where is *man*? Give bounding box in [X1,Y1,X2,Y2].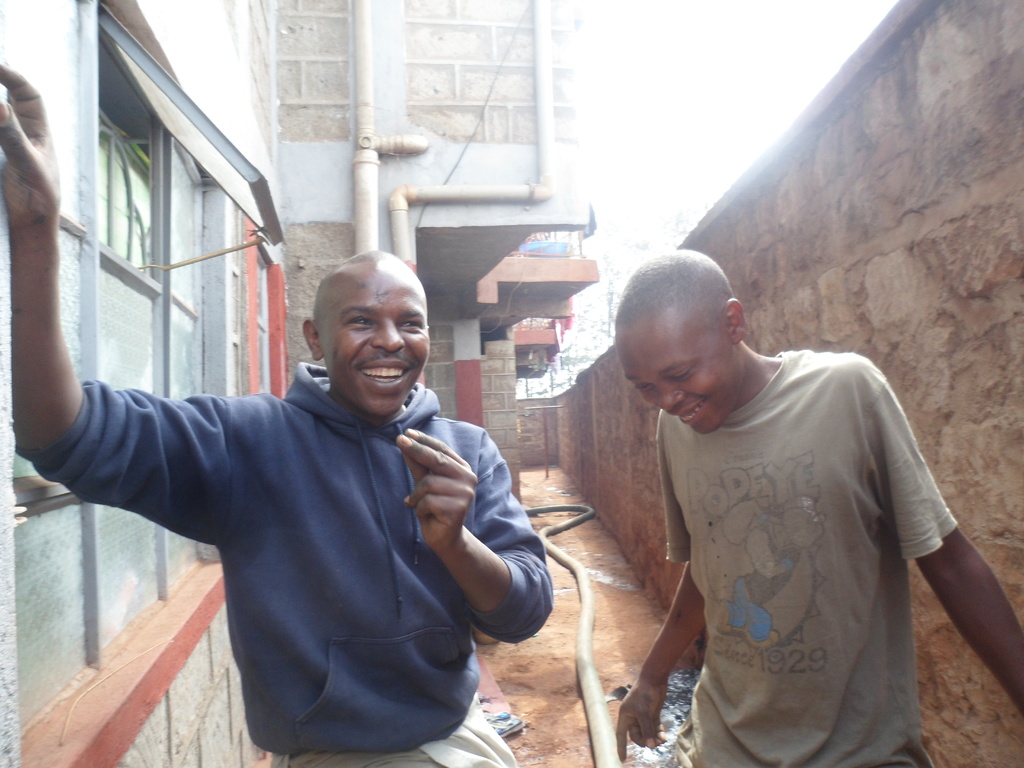
[609,252,1023,767].
